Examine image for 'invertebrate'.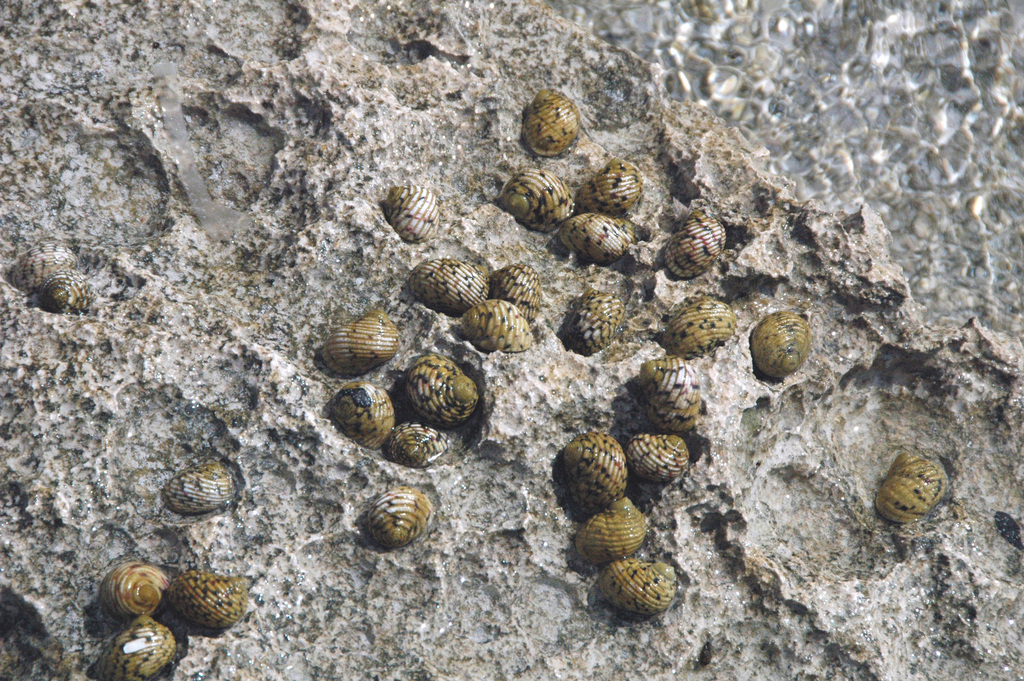
Examination result: (100, 559, 169, 618).
